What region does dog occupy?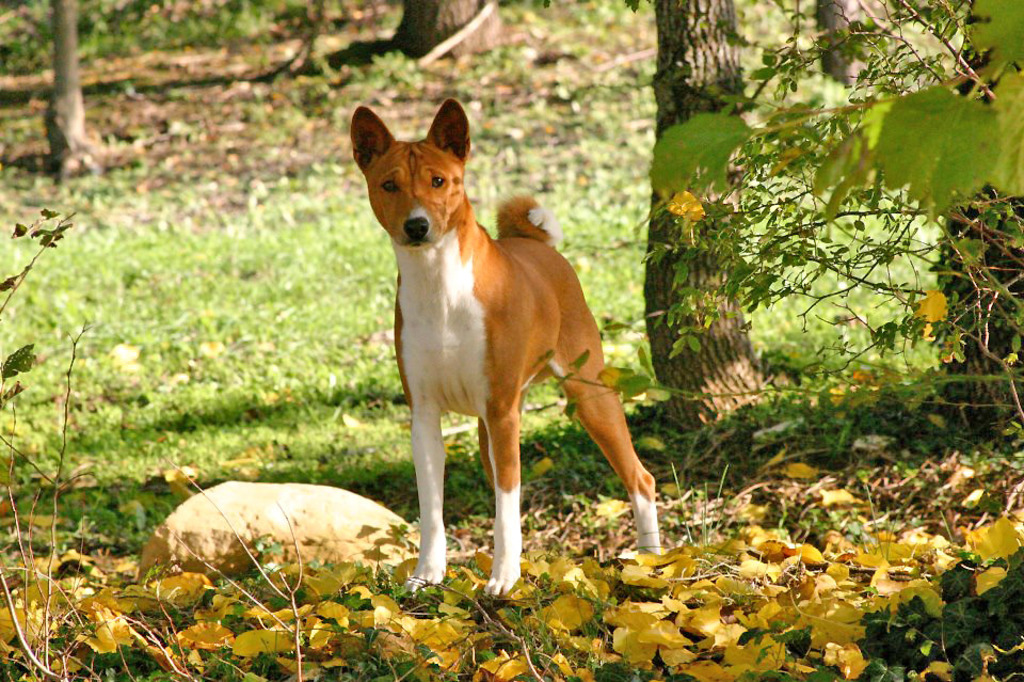
{"left": 350, "top": 99, "right": 663, "bottom": 606}.
